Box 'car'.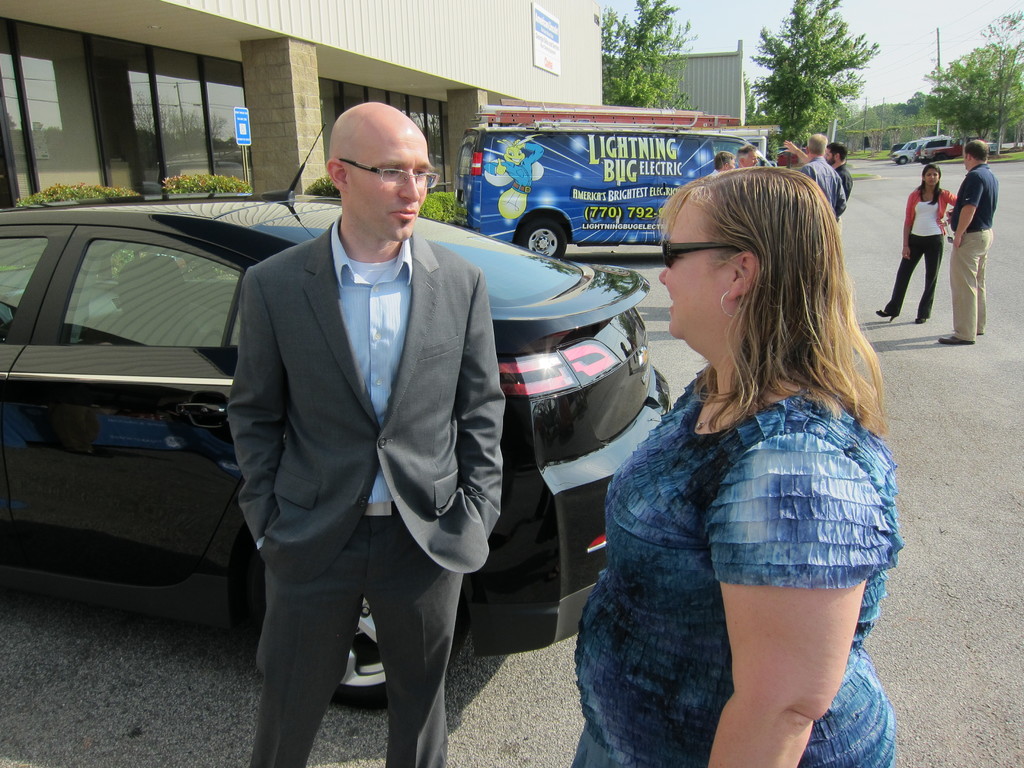
box=[0, 116, 677, 711].
